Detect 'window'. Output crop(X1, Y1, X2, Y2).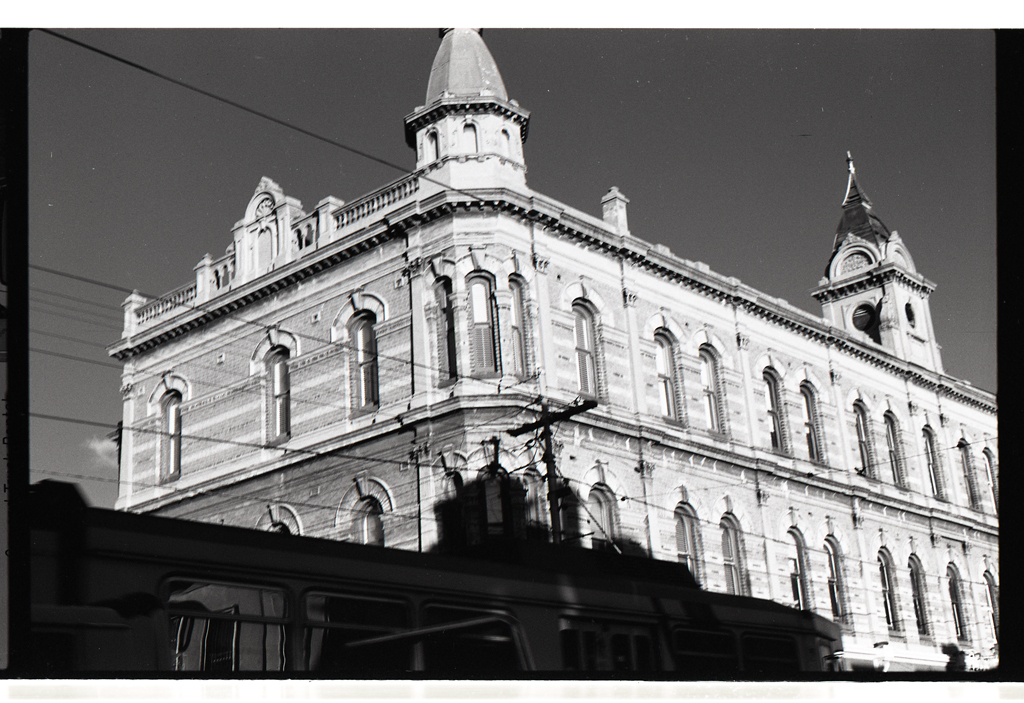
crop(672, 503, 708, 587).
